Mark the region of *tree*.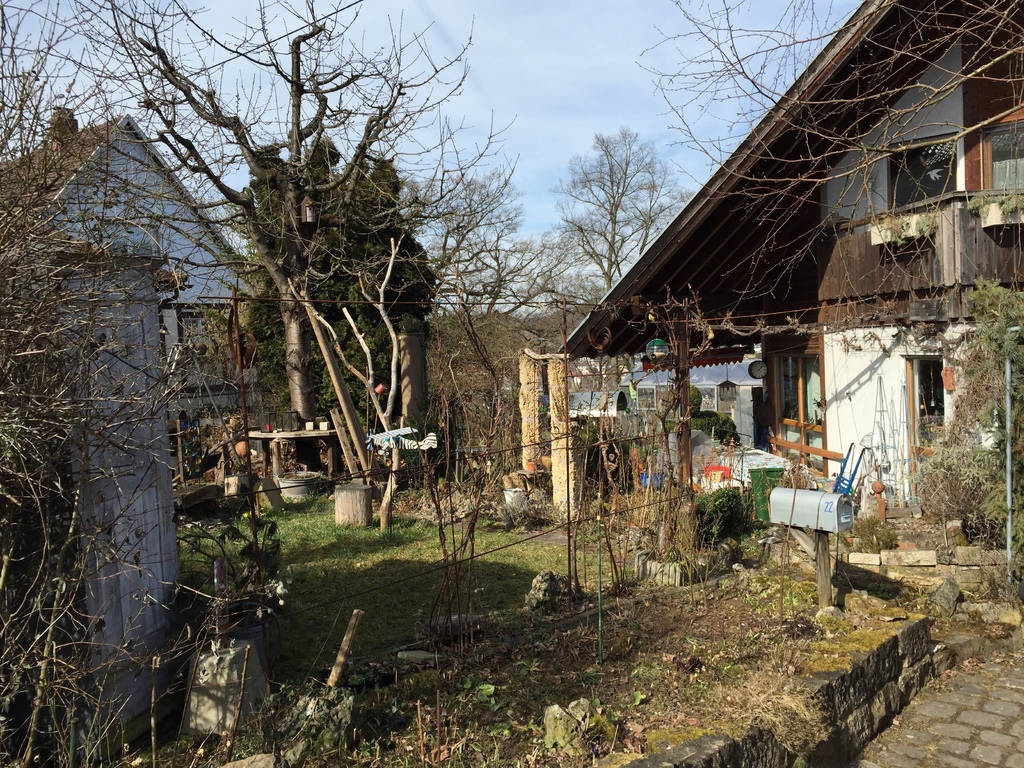
Region: x1=349 y1=145 x2=588 y2=416.
